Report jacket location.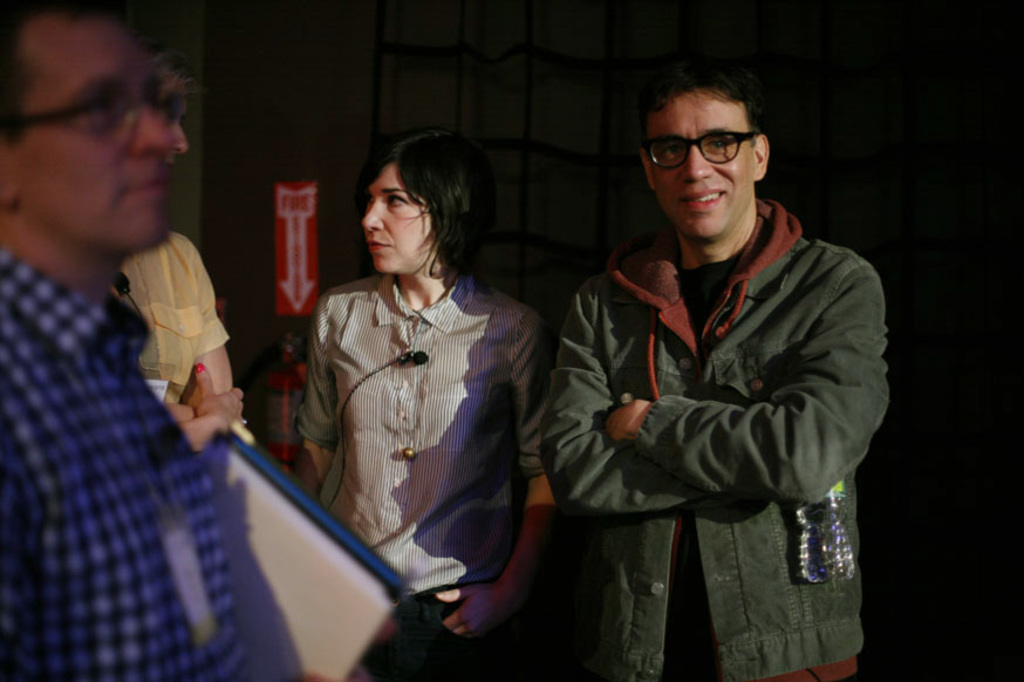
Report: {"left": 535, "top": 198, "right": 894, "bottom": 681}.
